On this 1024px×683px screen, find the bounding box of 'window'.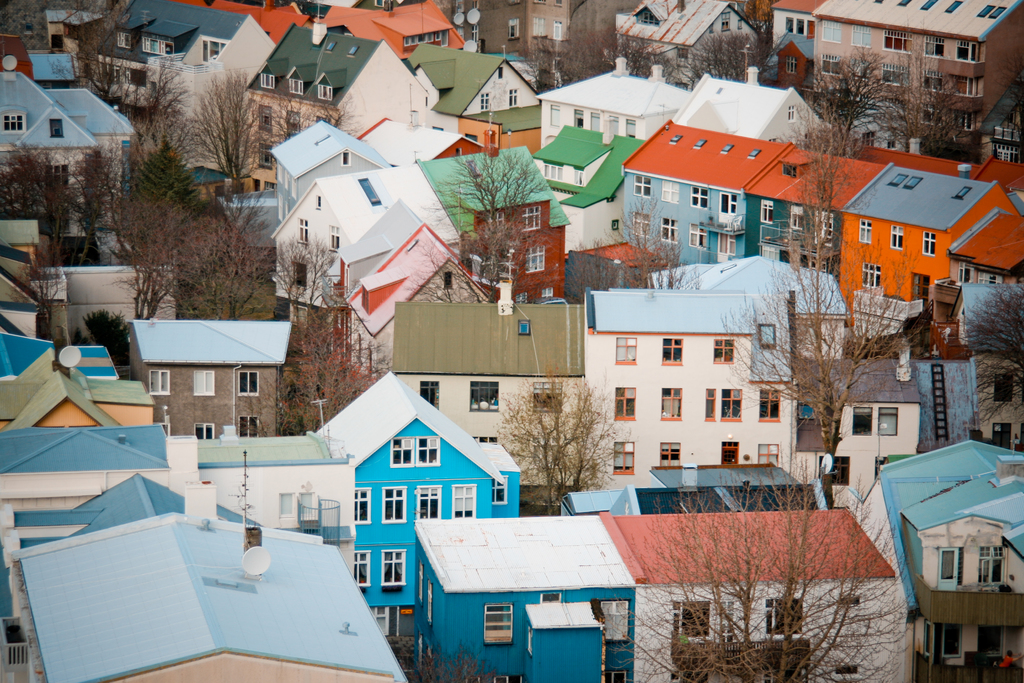
Bounding box: region(492, 475, 510, 504).
